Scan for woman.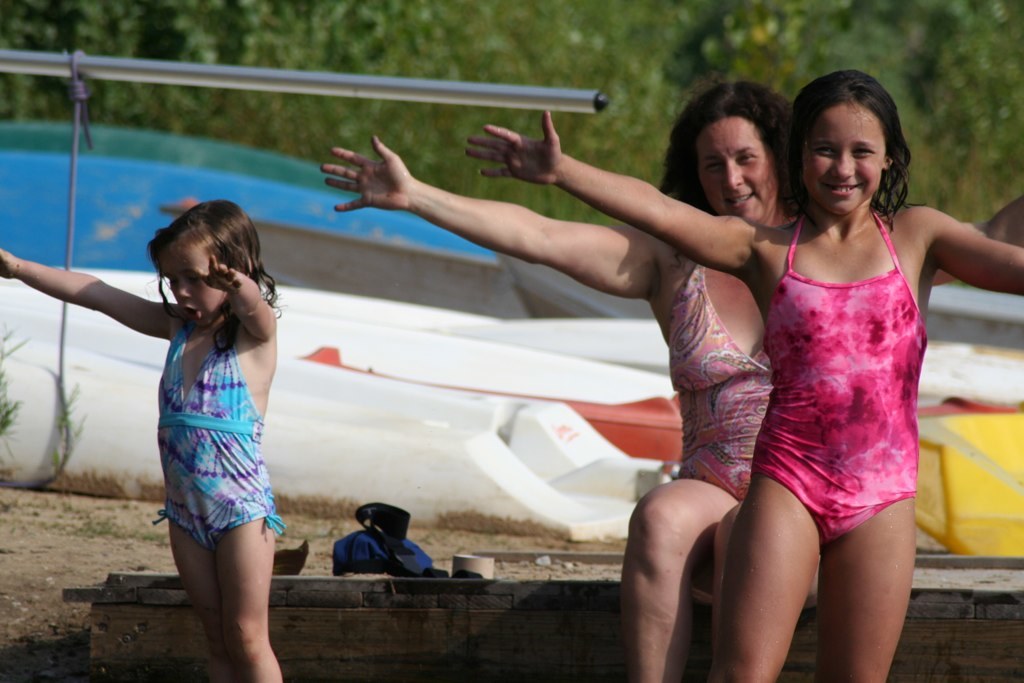
Scan result: 2:202:297:682.
